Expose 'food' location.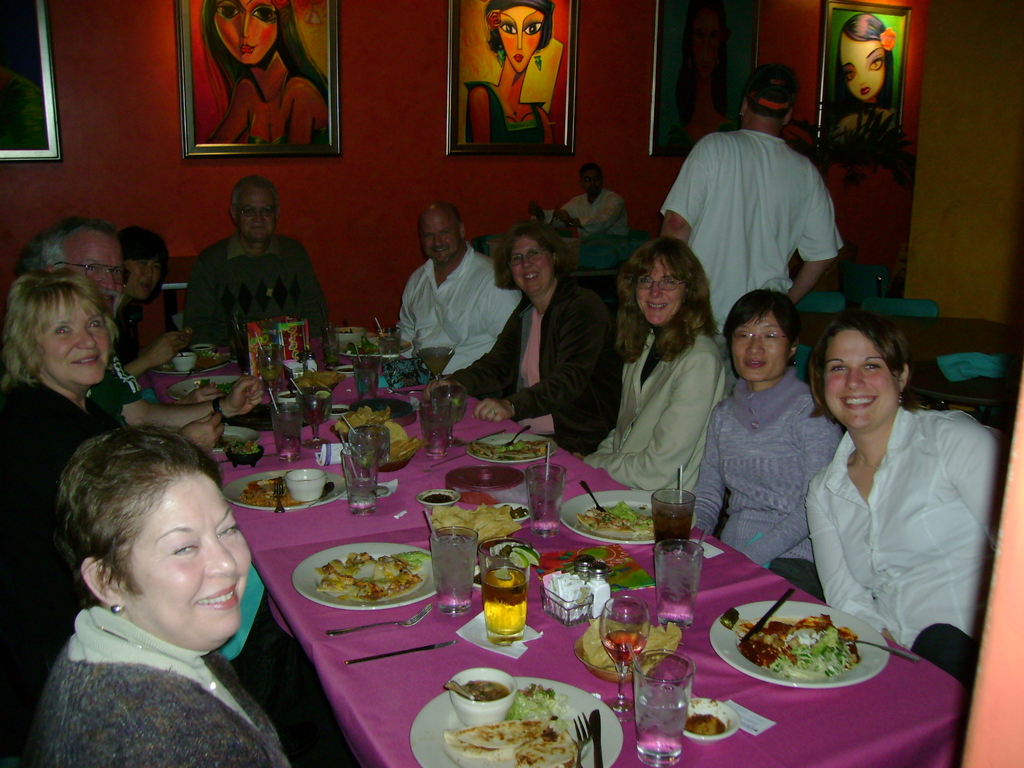
Exposed at <box>504,682,569,718</box>.
